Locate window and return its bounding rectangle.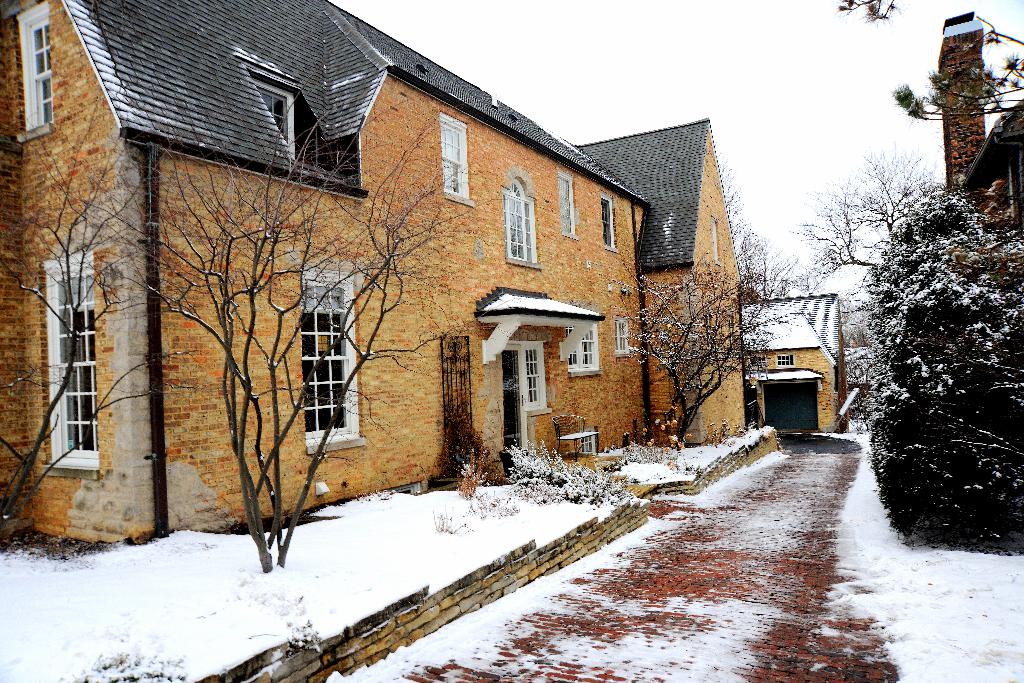
rect(564, 326, 608, 376).
